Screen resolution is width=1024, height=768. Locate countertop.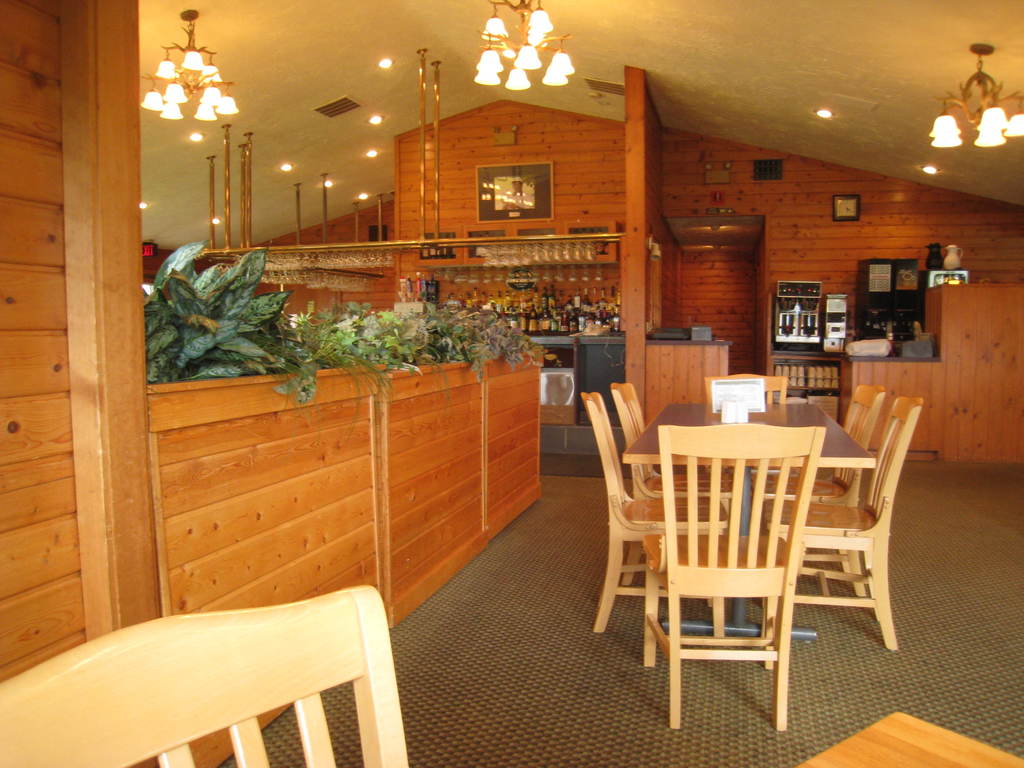
<box>772,355,942,364</box>.
